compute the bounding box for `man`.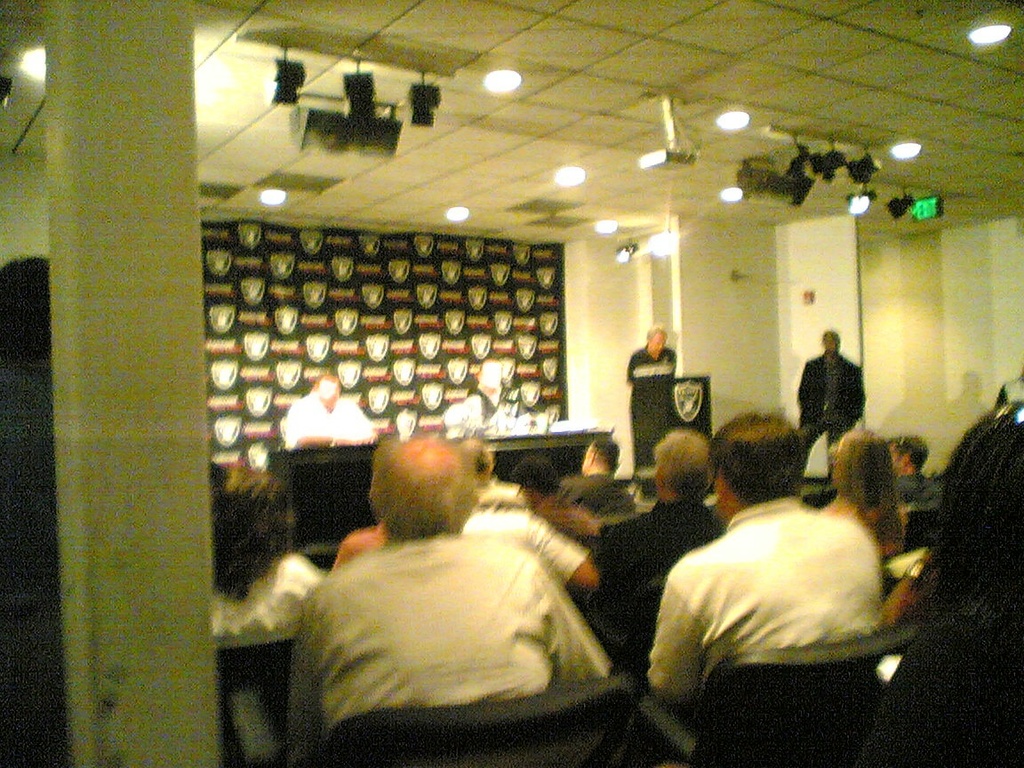
box(558, 439, 636, 516).
